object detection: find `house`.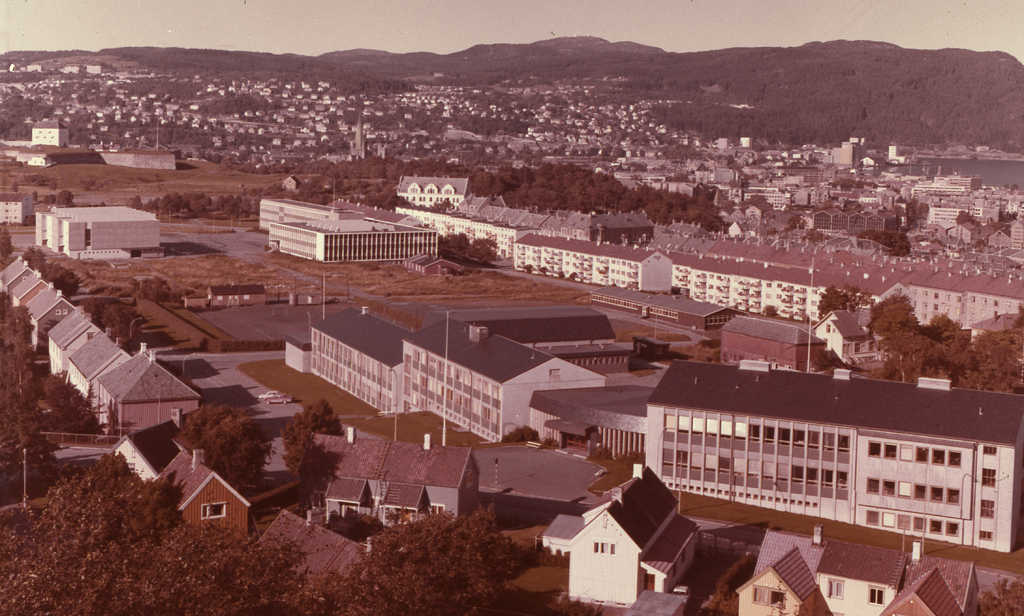
select_region(308, 426, 484, 533).
